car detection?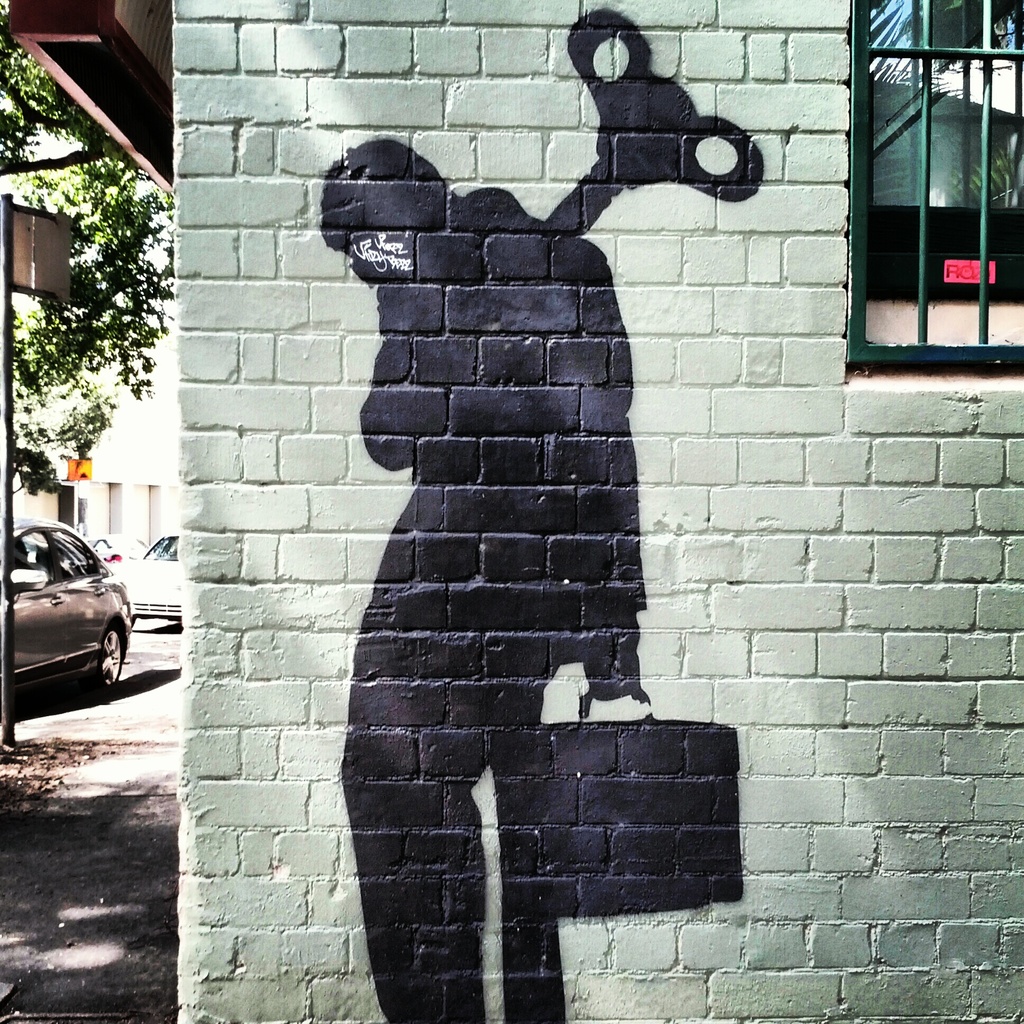
bbox(8, 515, 132, 695)
